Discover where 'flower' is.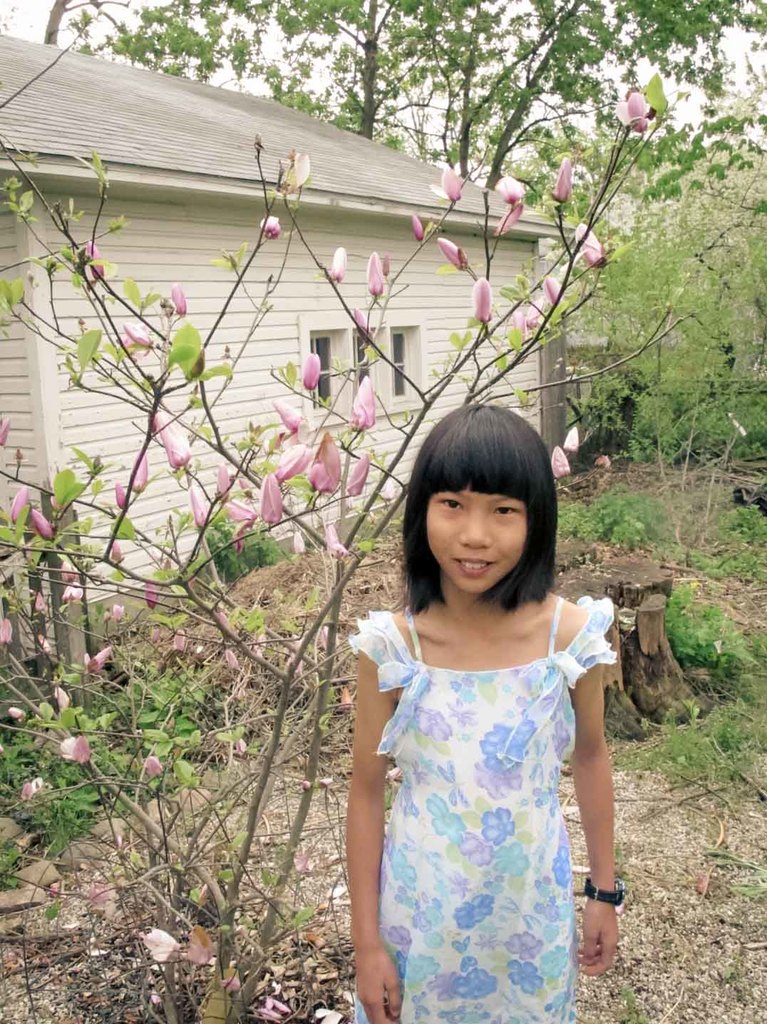
Discovered at (551, 841, 572, 889).
